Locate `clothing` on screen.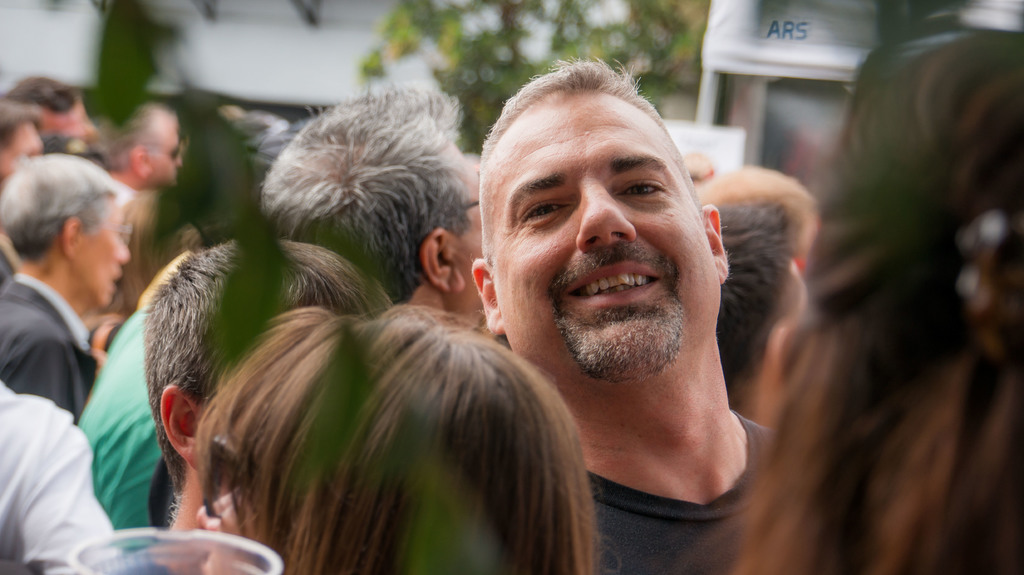
On screen at 0 276 97 427.
